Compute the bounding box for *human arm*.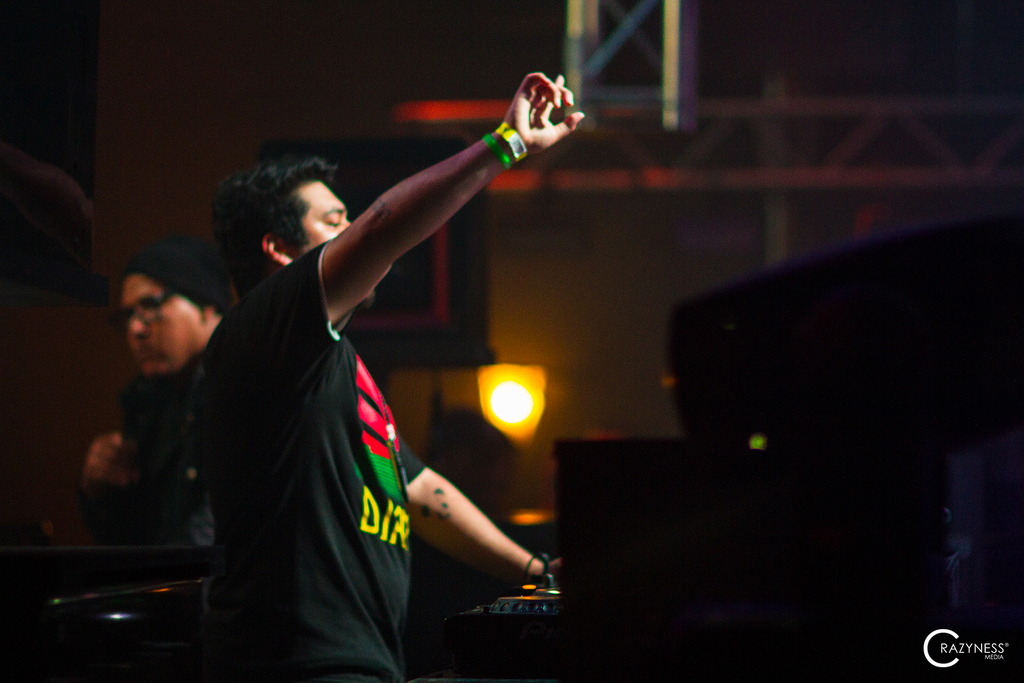
(x1=395, y1=436, x2=558, y2=594).
